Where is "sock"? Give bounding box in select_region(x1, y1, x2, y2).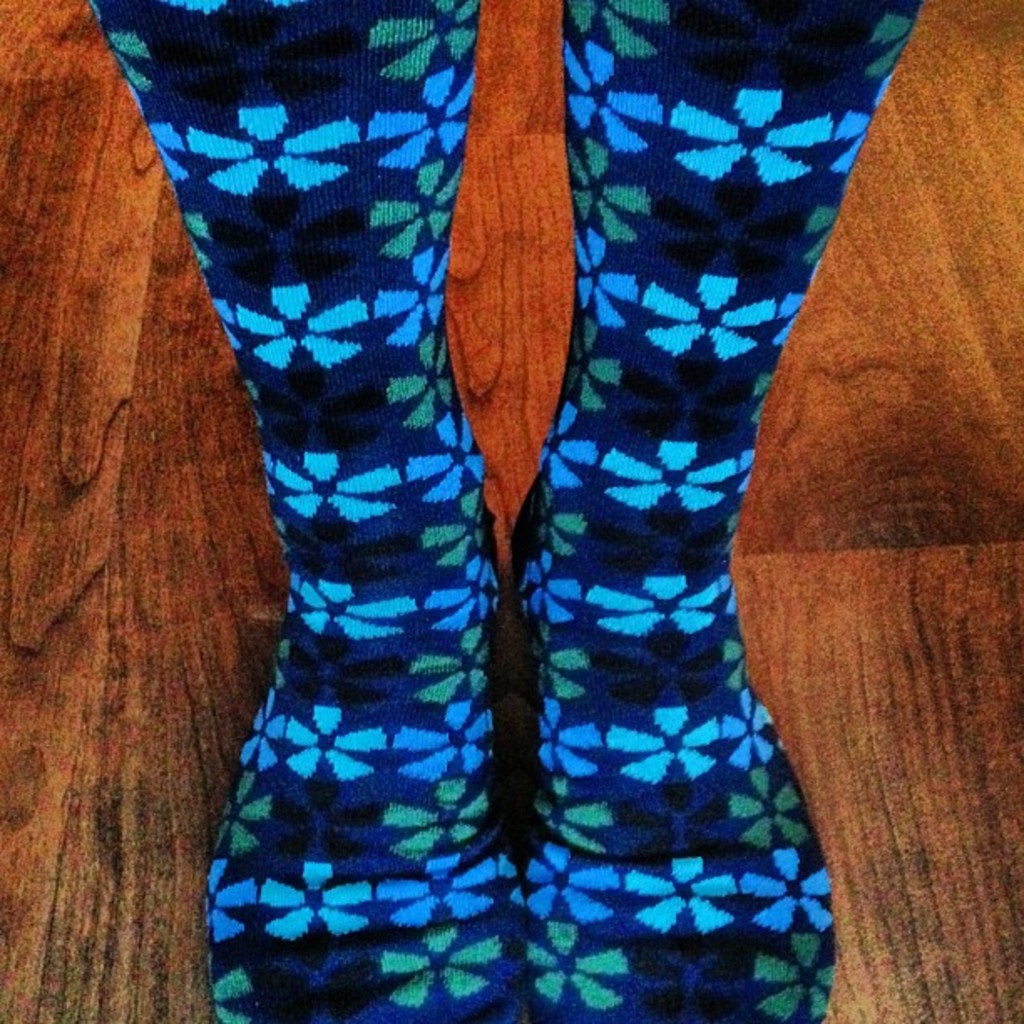
select_region(85, 0, 527, 1022).
